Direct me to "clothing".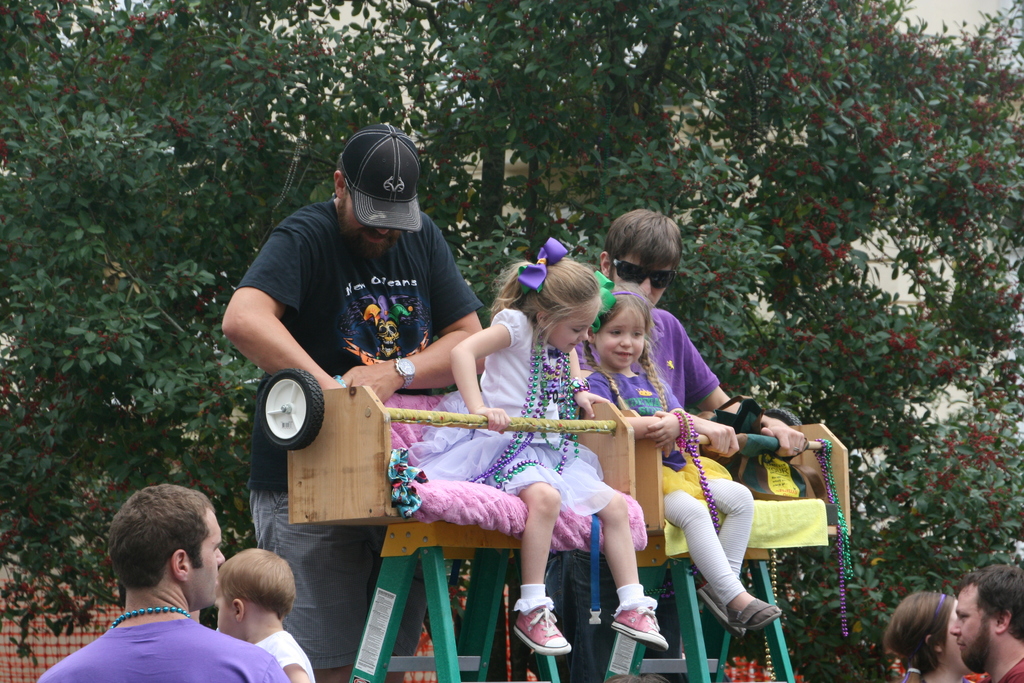
Direction: <box>408,303,615,530</box>.
